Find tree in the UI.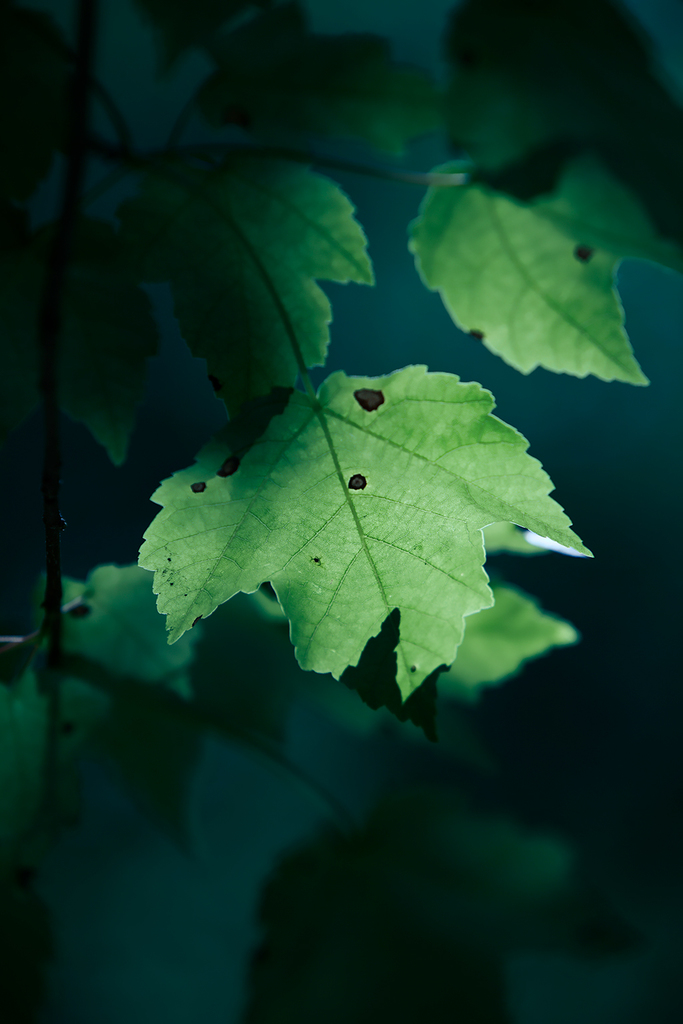
UI element at BBox(0, 0, 682, 1023).
